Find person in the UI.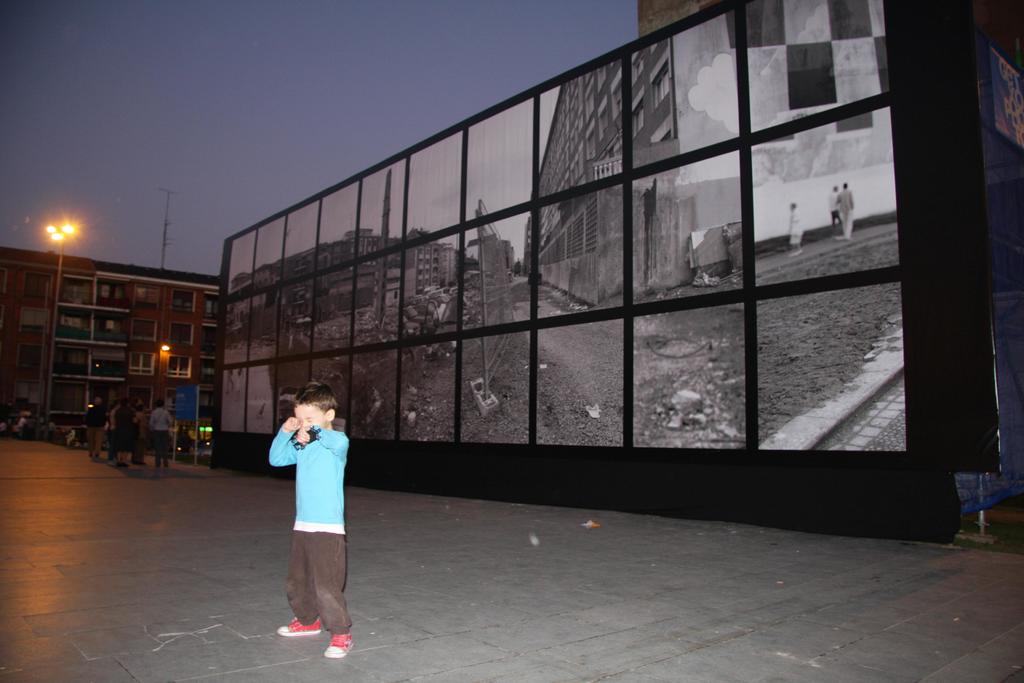
UI element at <box>149,395,169,466</box>.
